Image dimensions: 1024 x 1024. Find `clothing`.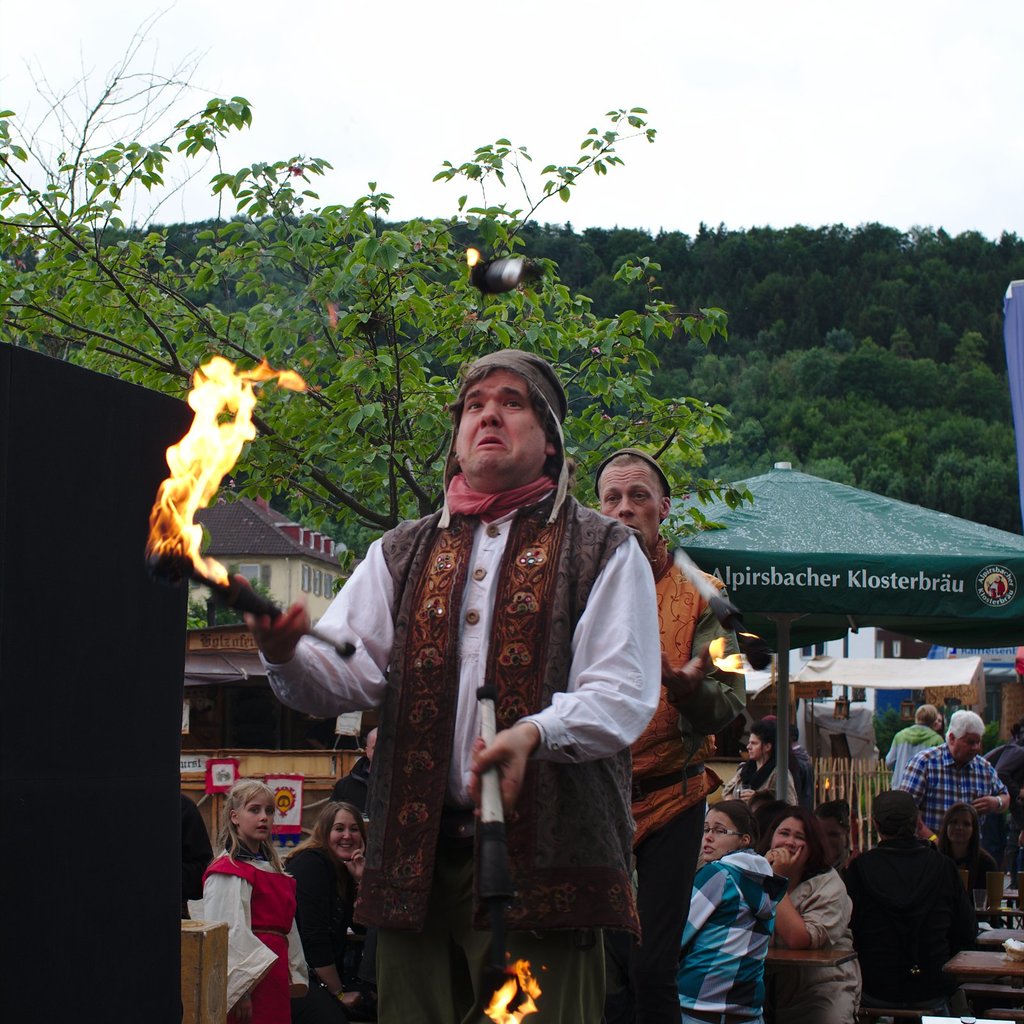
region(886, 728, 935, 783).
